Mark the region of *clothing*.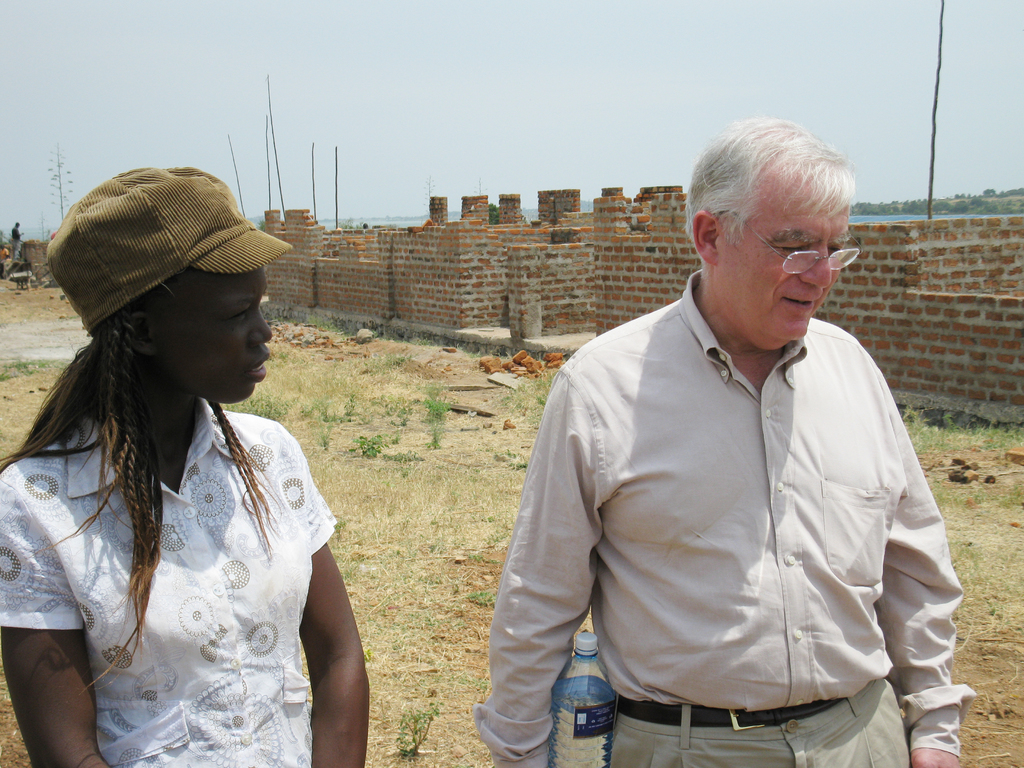
Region: 504:250:959:747.
